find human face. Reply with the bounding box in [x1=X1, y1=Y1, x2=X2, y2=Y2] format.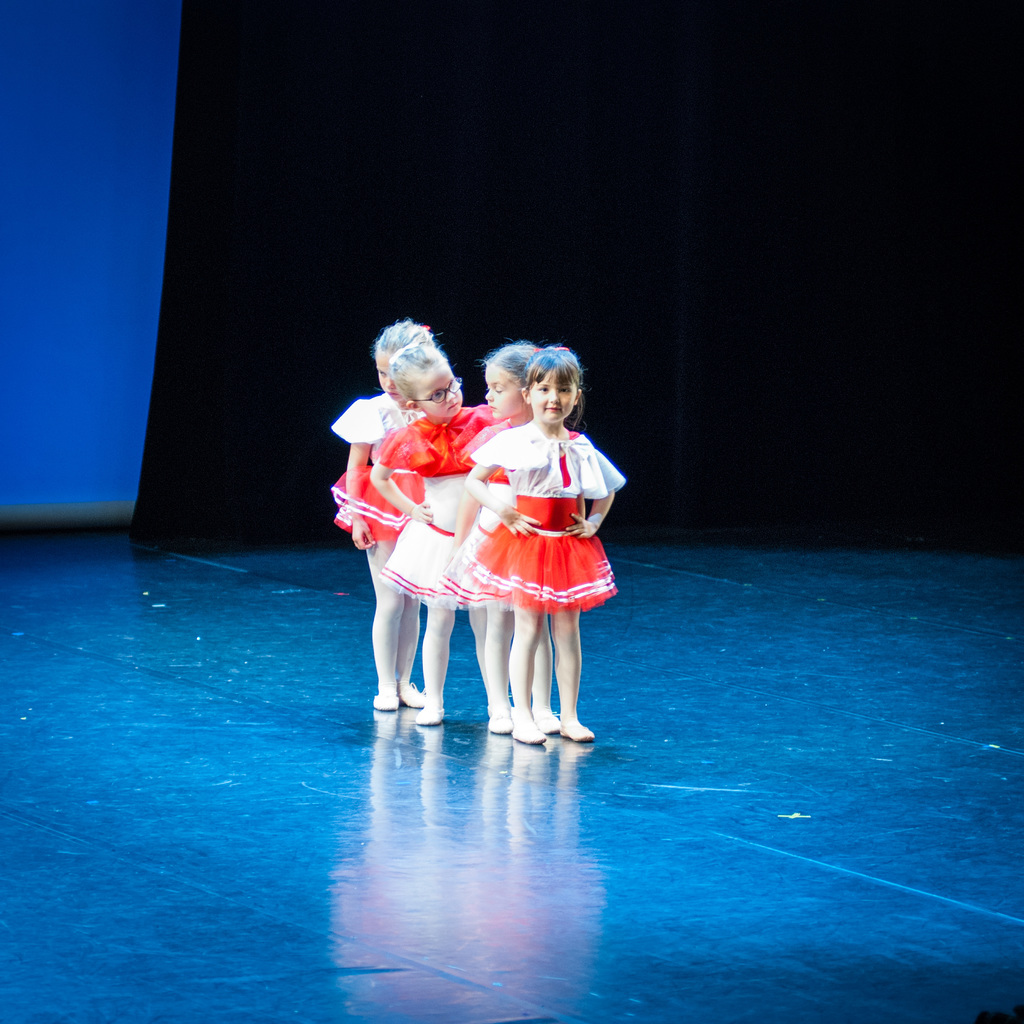
[x1=422, y1=360, x2=462, y2=415].
